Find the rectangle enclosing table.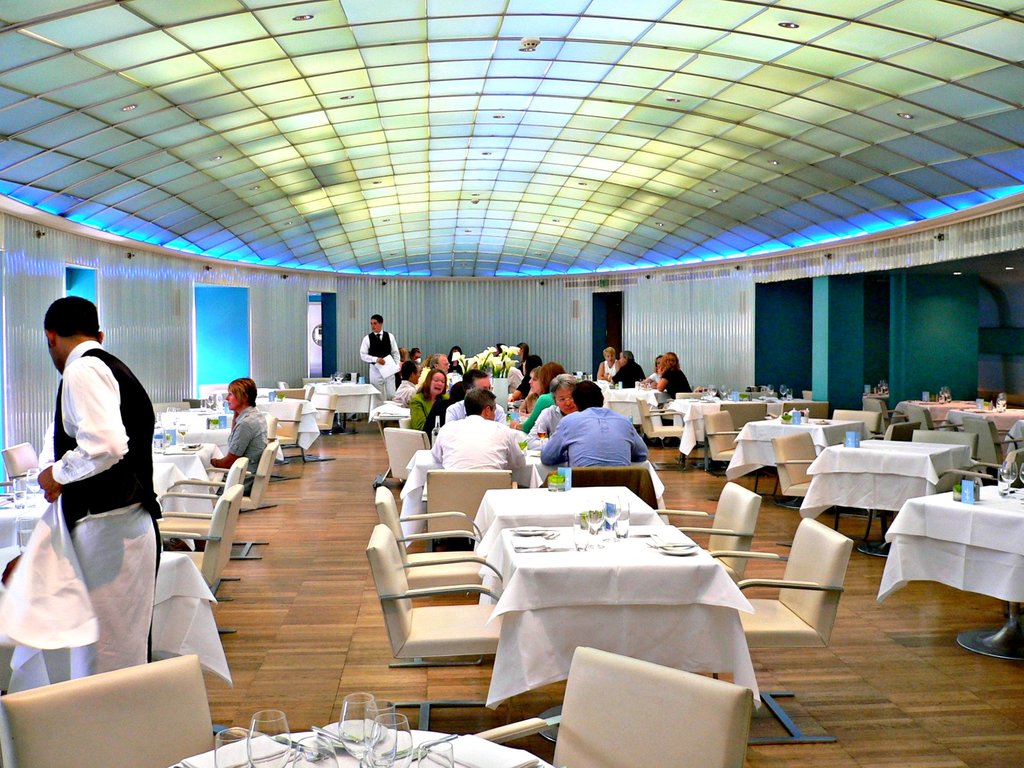
bbox=[156, 435, 236, 492].
